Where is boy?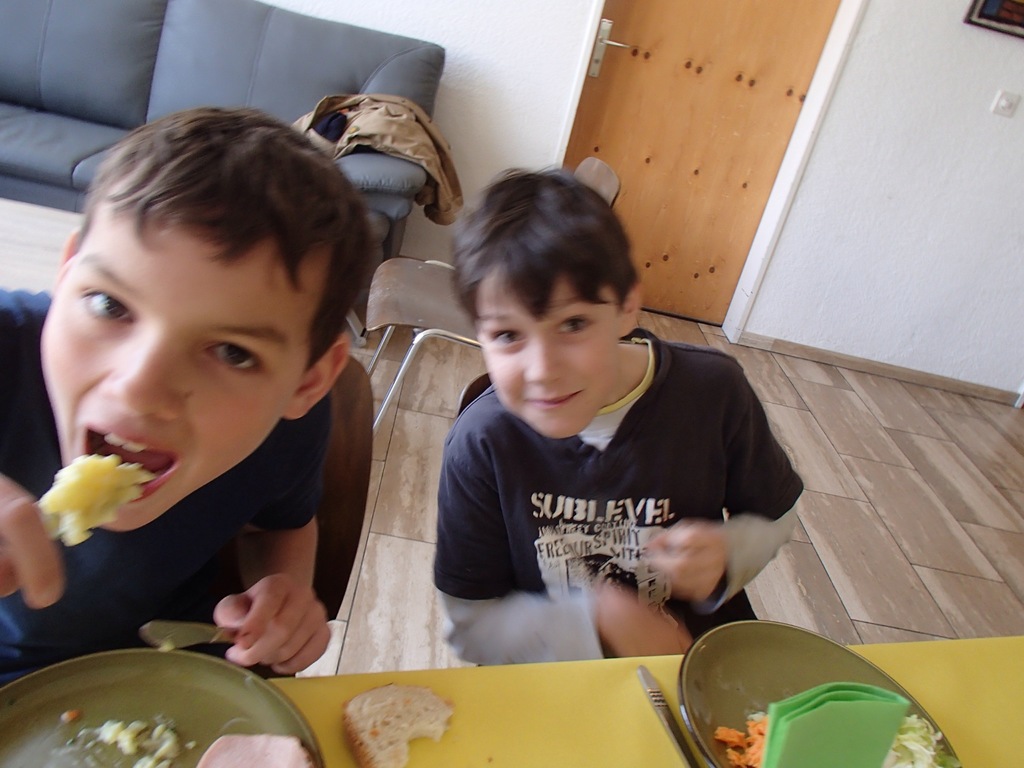
{"left": 5, "top": 99, "right": 377, "bottom": 686}.
